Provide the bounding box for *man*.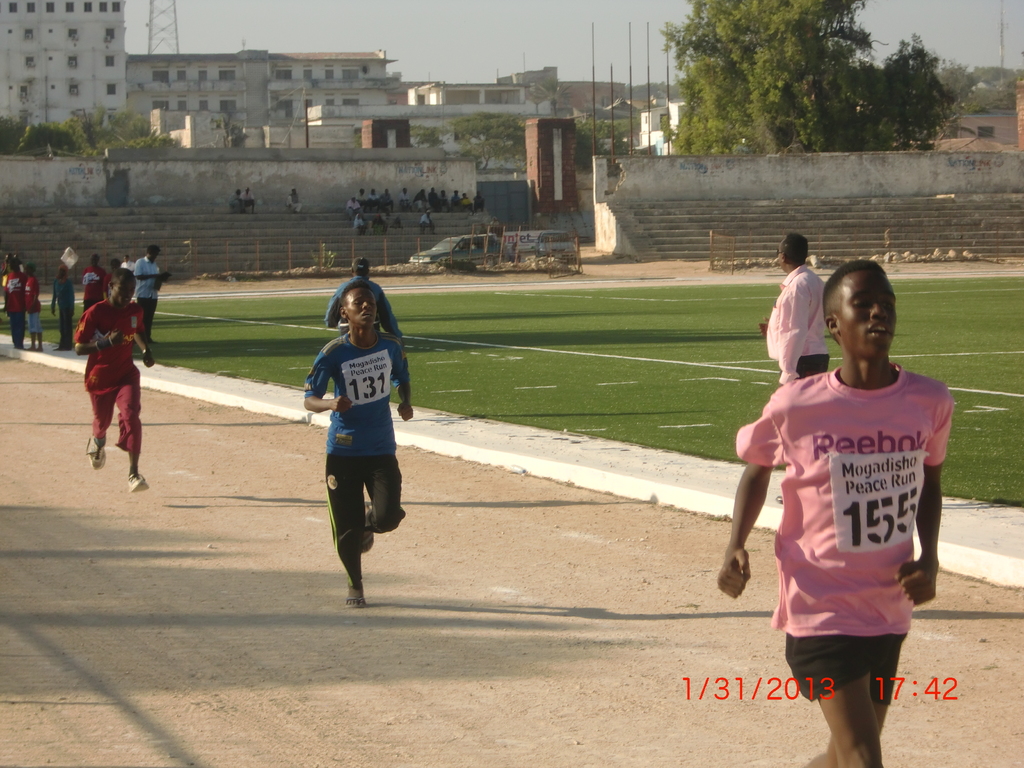
select_region(756, 238, 838, 402).
